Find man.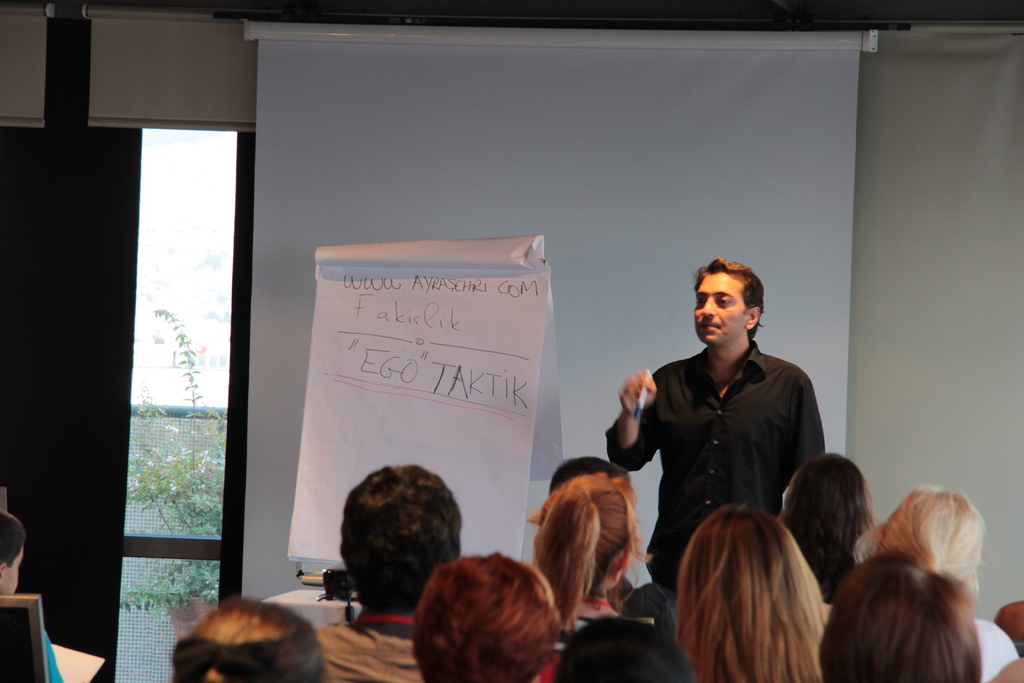
region(619, 268, 844, 564).
